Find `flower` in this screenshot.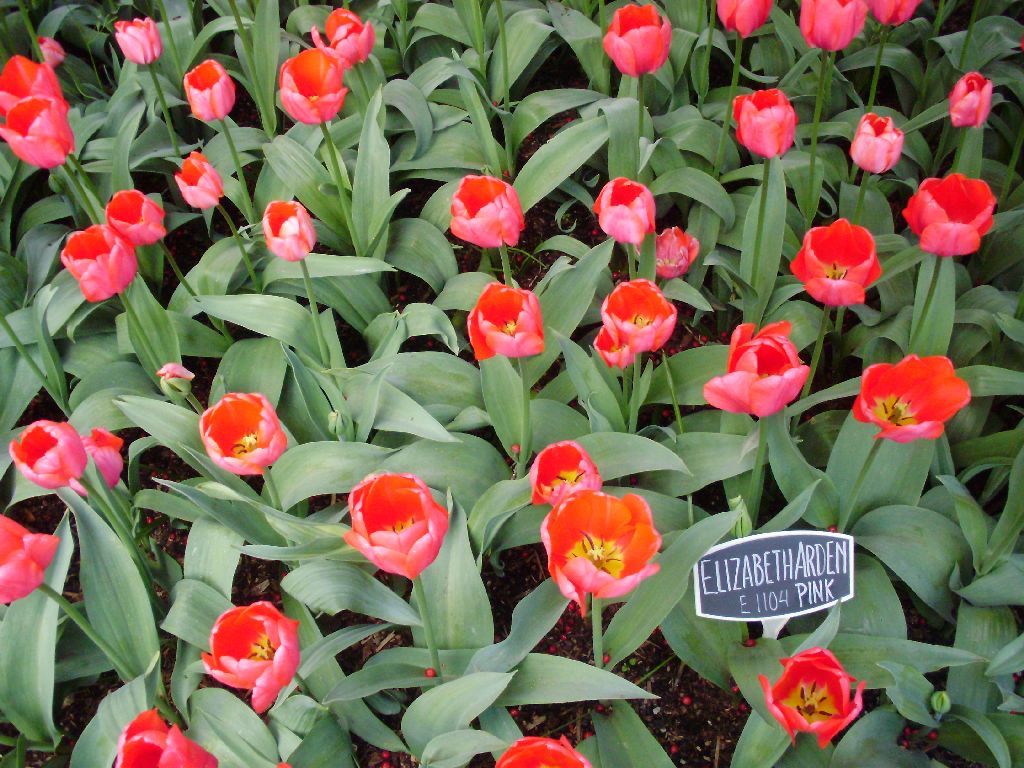
The bounding box for `flower` is bbox=(113, 707, 221, 767).
